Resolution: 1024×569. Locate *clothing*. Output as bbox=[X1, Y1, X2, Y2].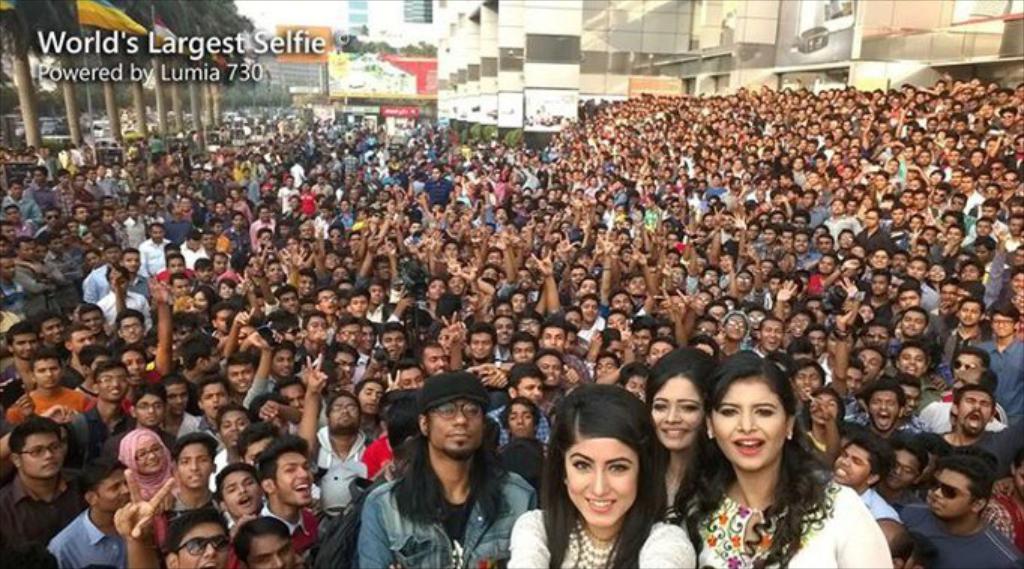
bbox=[5, 467, 93, 567].
